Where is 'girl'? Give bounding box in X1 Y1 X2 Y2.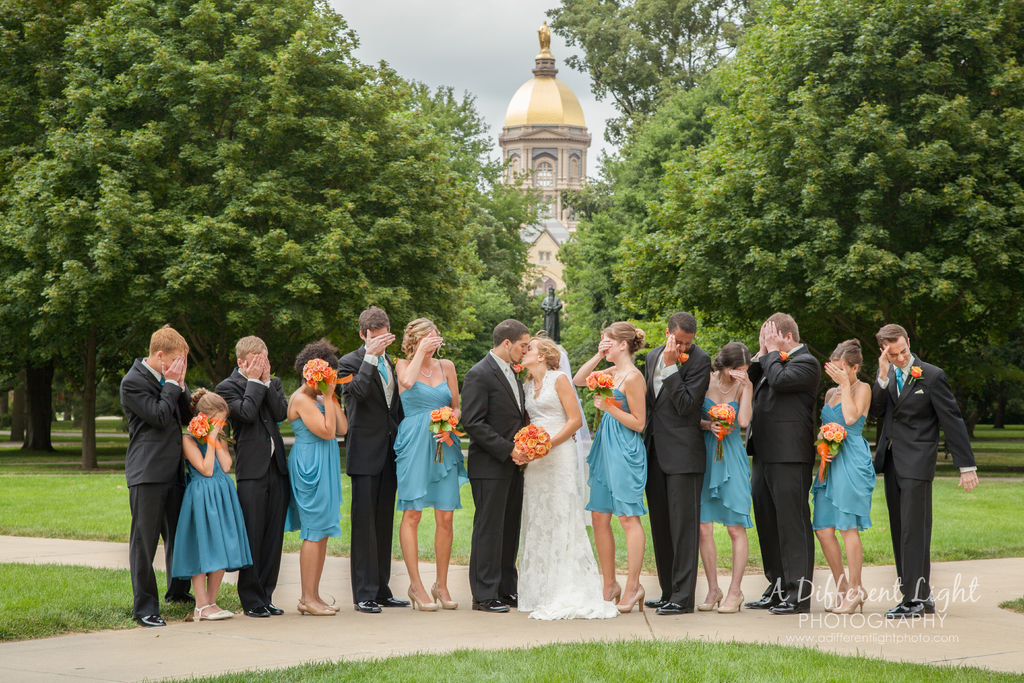
397 317 468 612.
